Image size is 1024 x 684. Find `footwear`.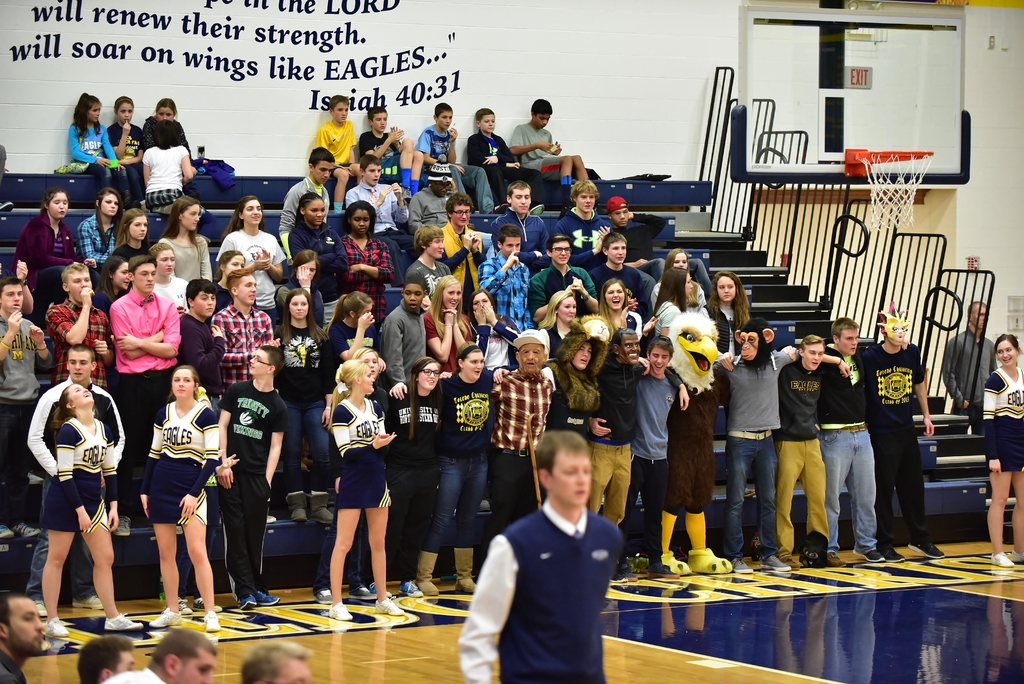
l=265, t=512, r=277, b=528.
